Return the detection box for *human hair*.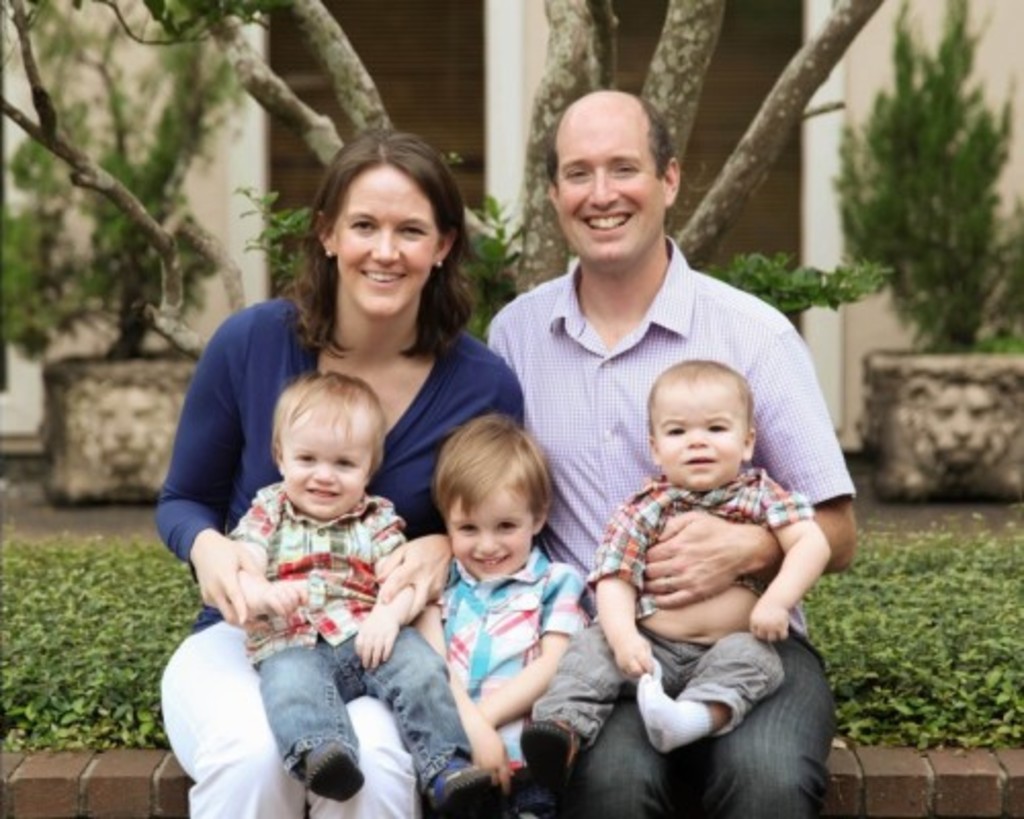
(x1=270, y1=367, x2=389, y2=483).
